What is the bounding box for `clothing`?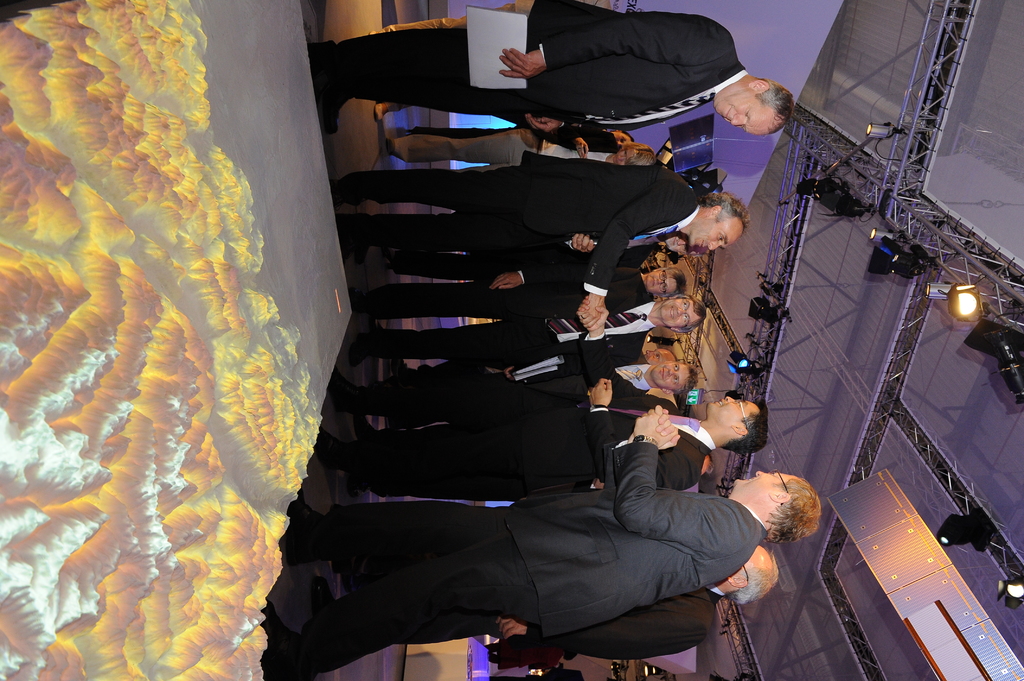
rect(277, 385, 792, 653).
